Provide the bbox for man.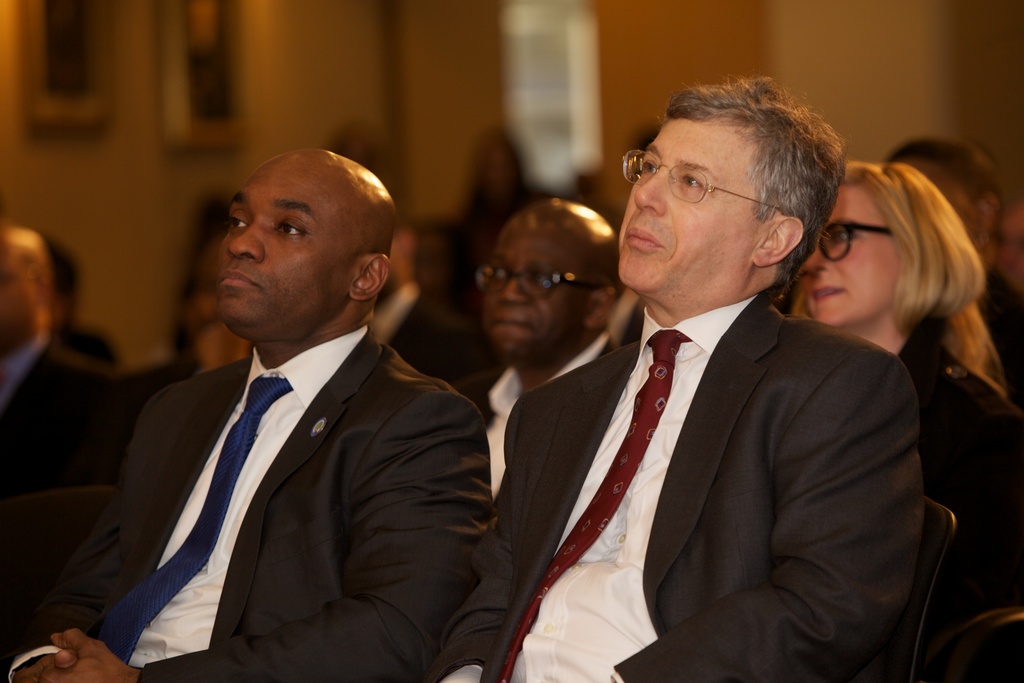
[454, 195, 619, 492].
